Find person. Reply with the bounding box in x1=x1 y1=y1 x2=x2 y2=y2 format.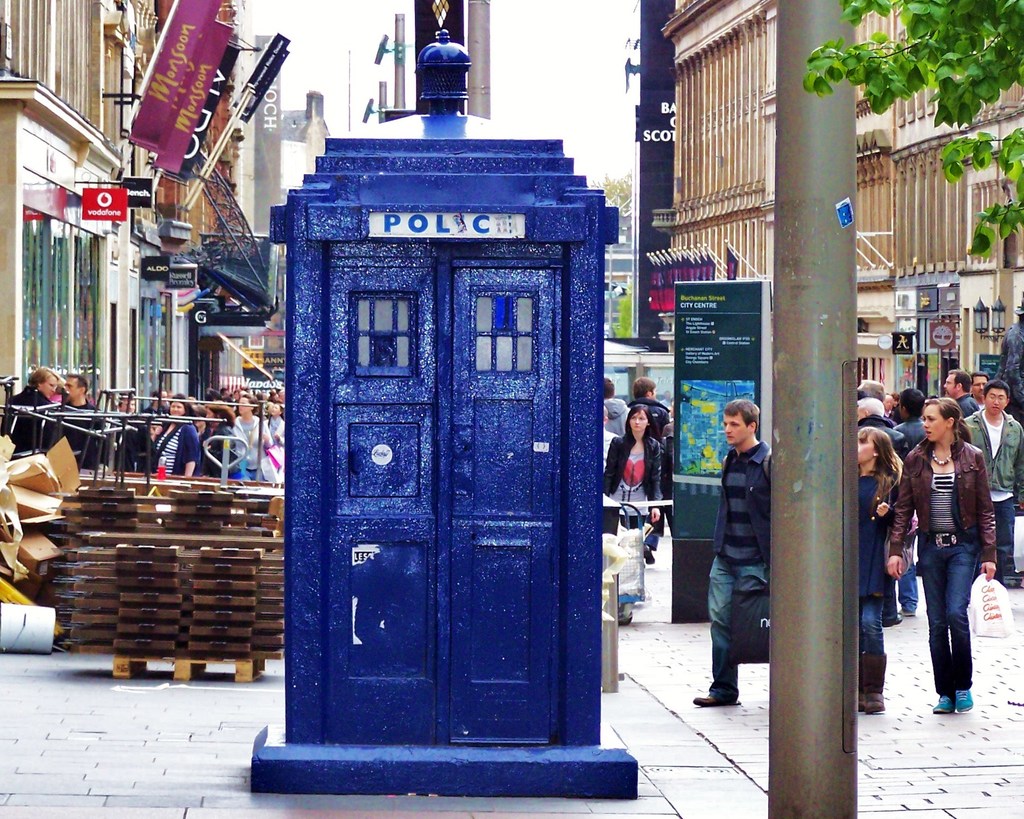
x1=963 y1=380 x2=1023 y2=588.
